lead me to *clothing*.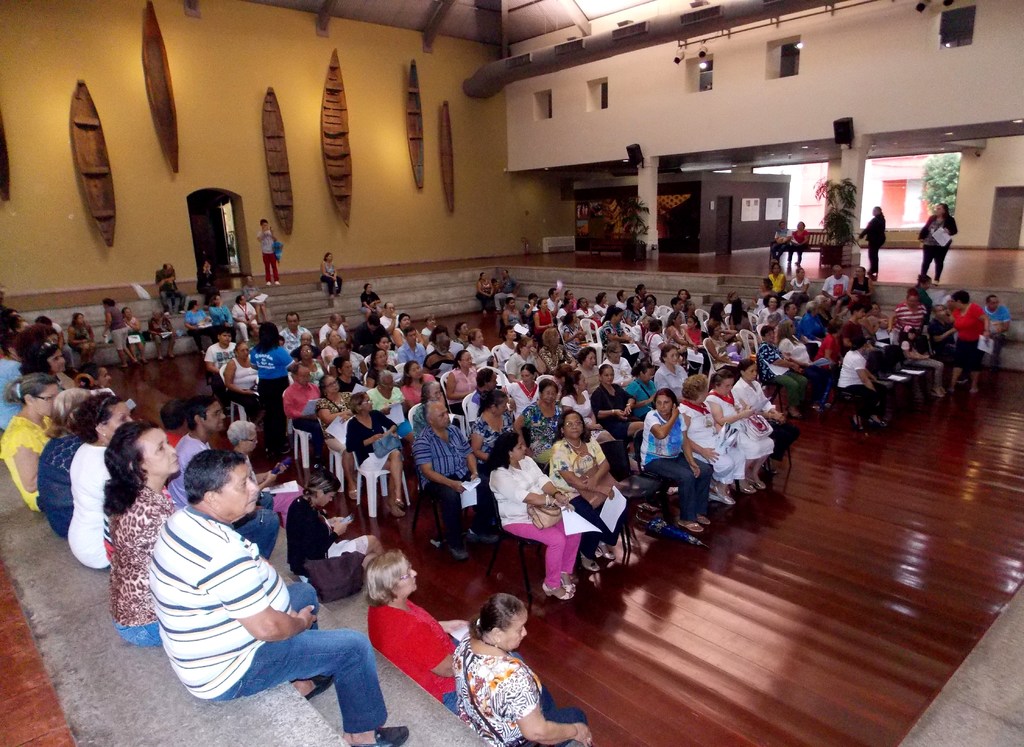
Lead to (x1=644, y1=403, x2=717, y2=520).
